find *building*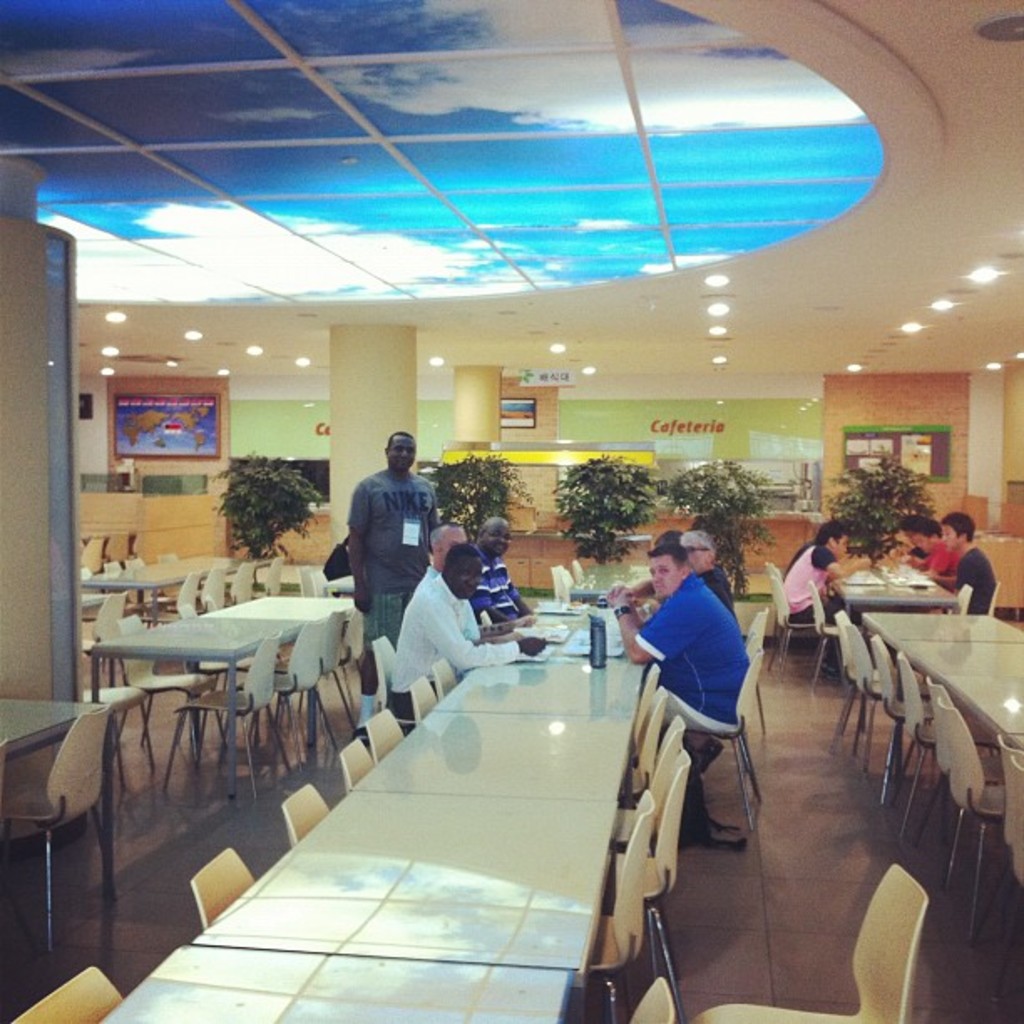
pyautogui.locateOnScreen(0, 0, 1022, 1022)
